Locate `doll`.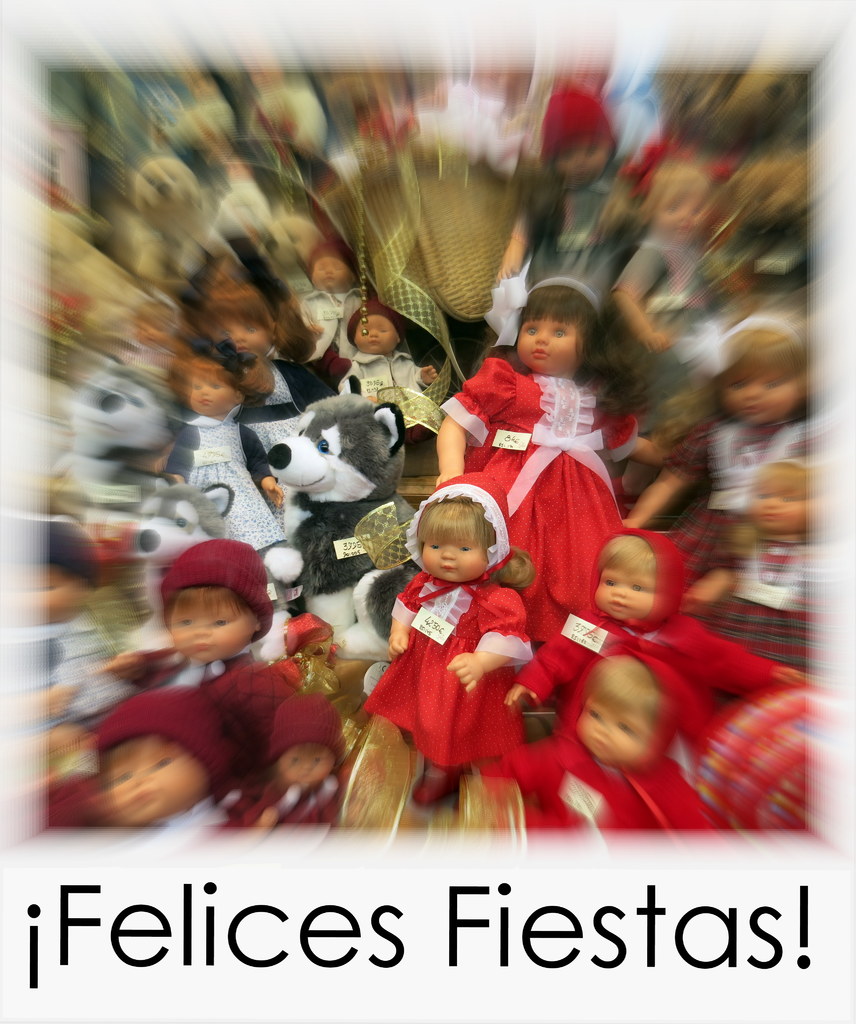
Bounding box: detection(333, 300, 444, 449).
